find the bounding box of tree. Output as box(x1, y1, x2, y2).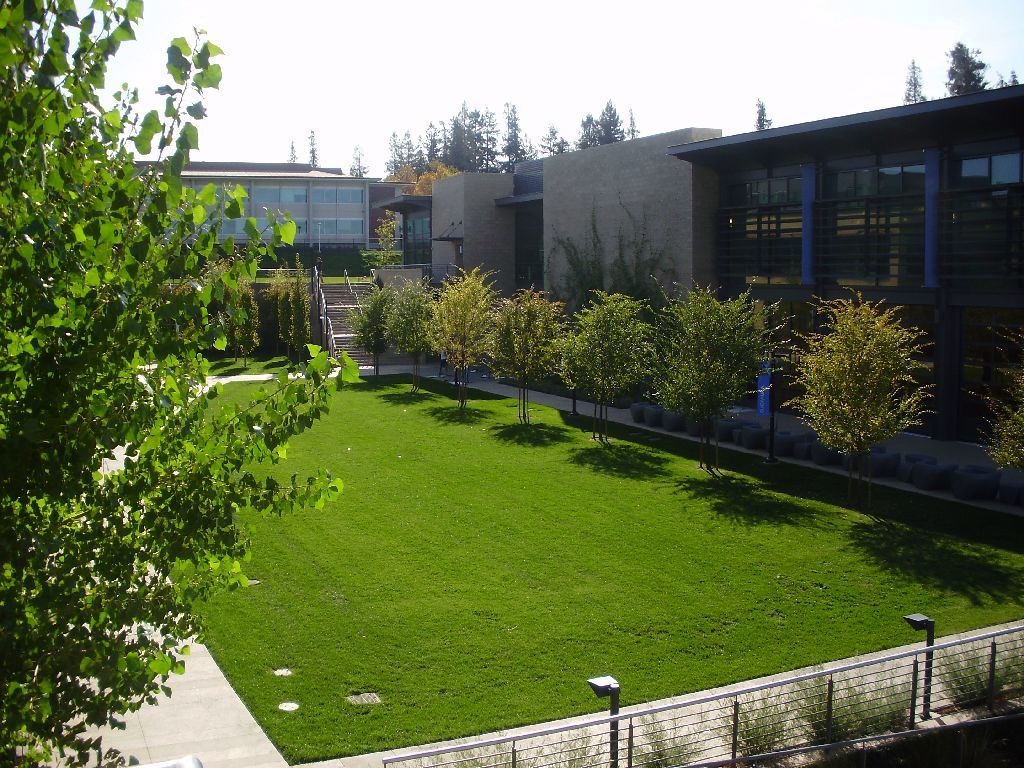
box(345, 294, 402, 373).
